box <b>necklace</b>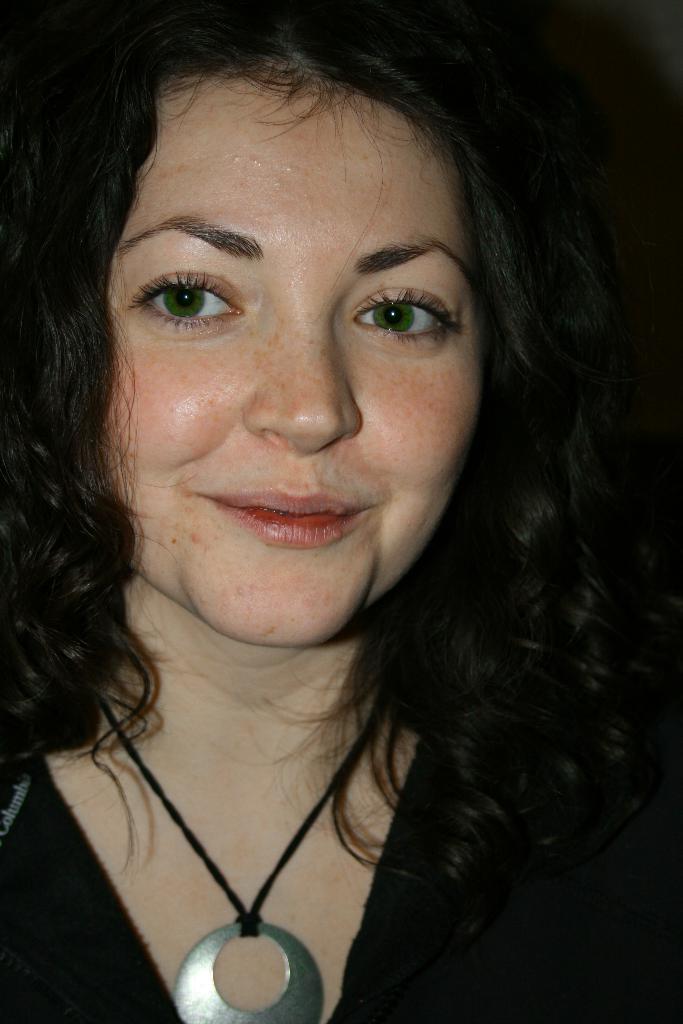
103,685,386,1023
